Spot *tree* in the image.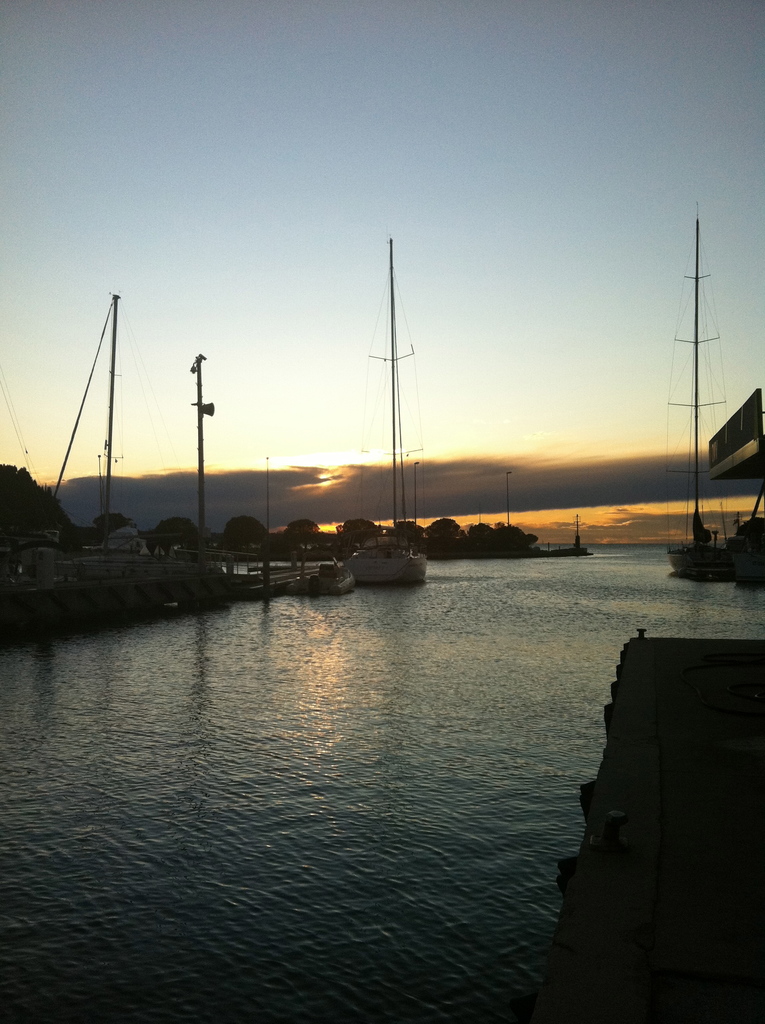
*tree* found at BBox(394, 518, 426, 536).
